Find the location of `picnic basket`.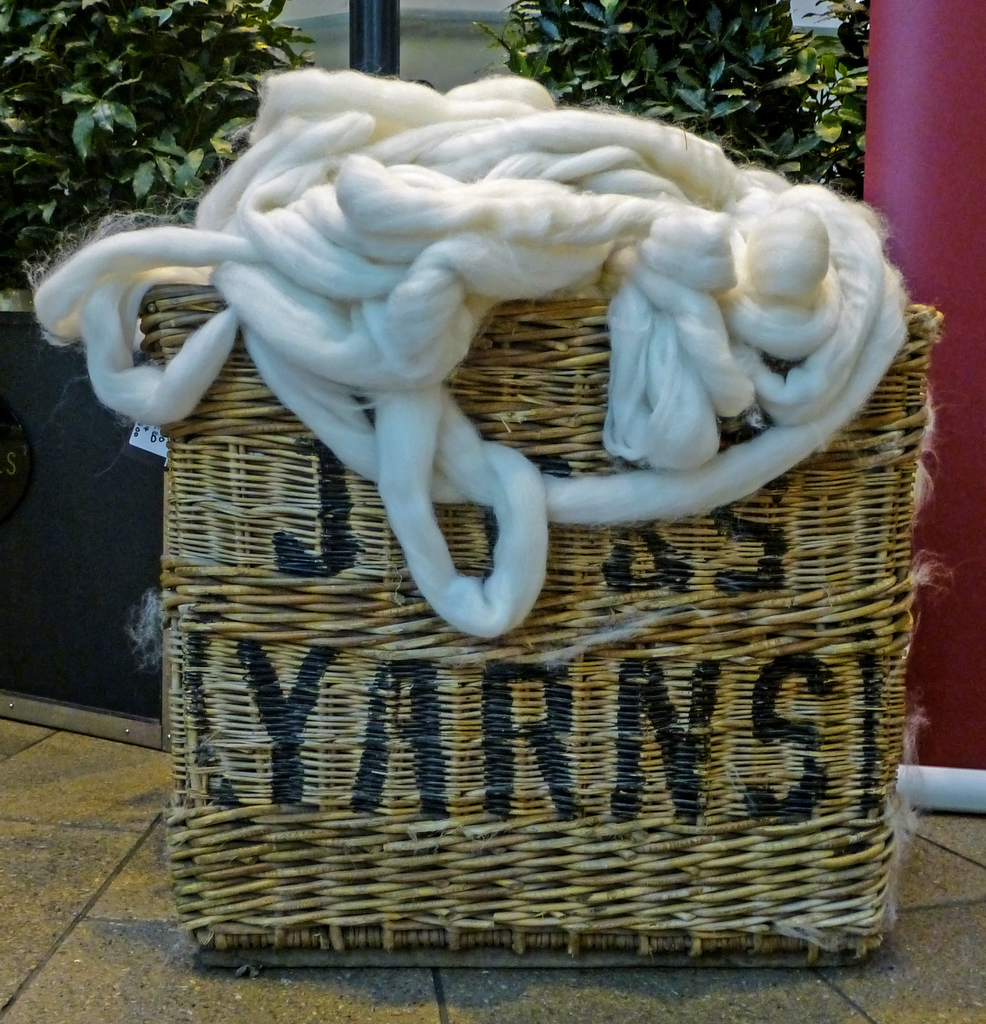
Location: 131, 285, 915, 968.
